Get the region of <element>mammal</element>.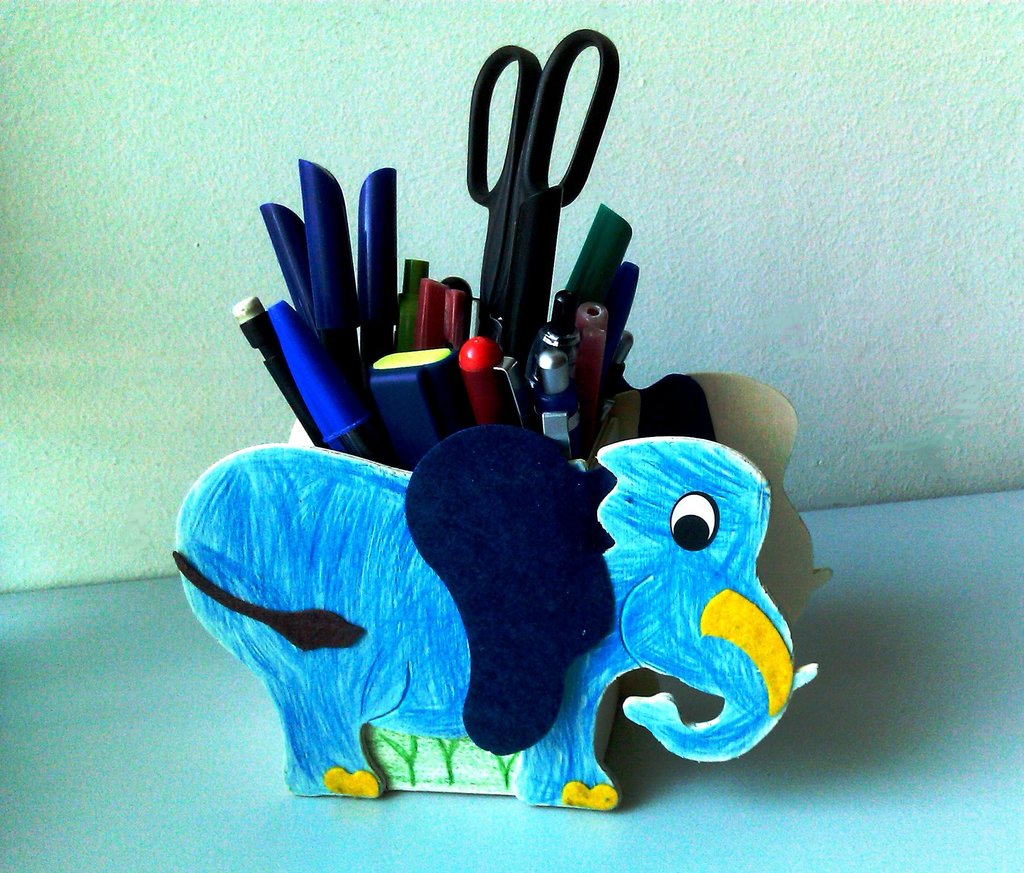
170/420/797/812.
